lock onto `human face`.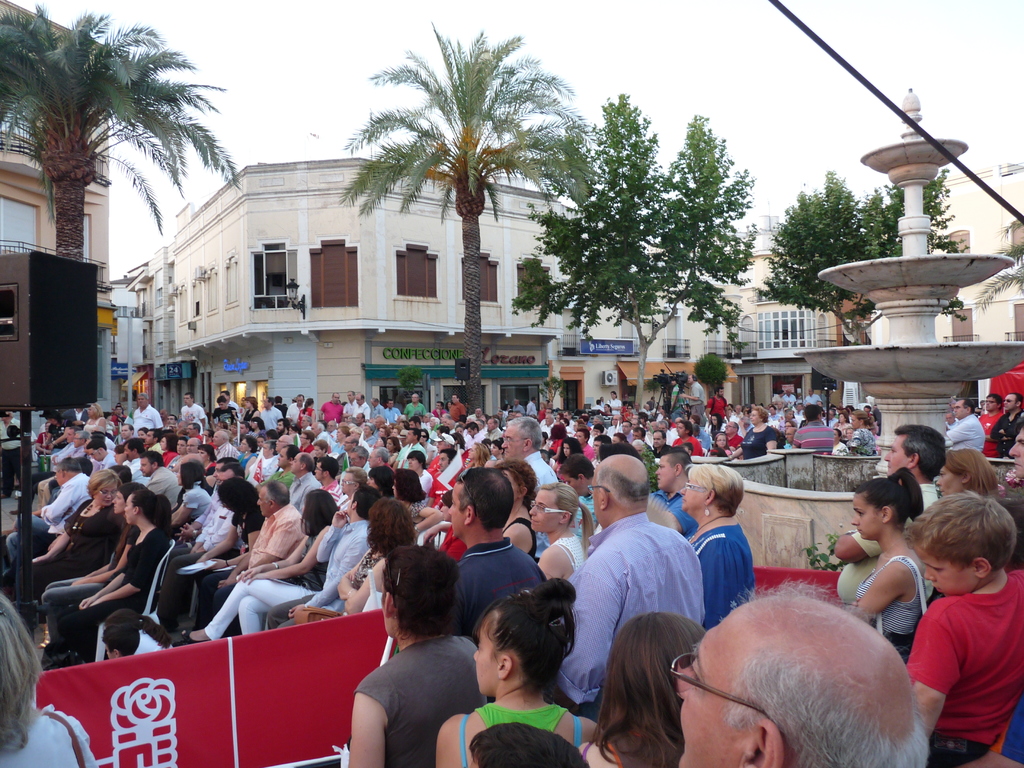
Locked: (left=888, top=436, right=909, bottom=476).
